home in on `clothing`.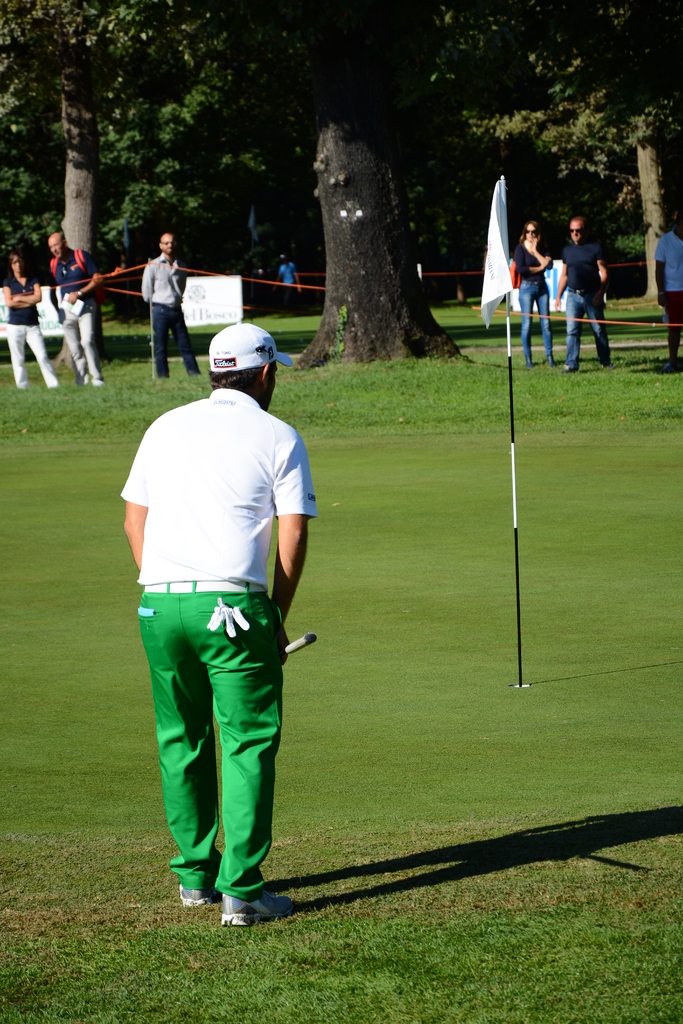
Homed in at bbox=(124, 340, 313, 887).
